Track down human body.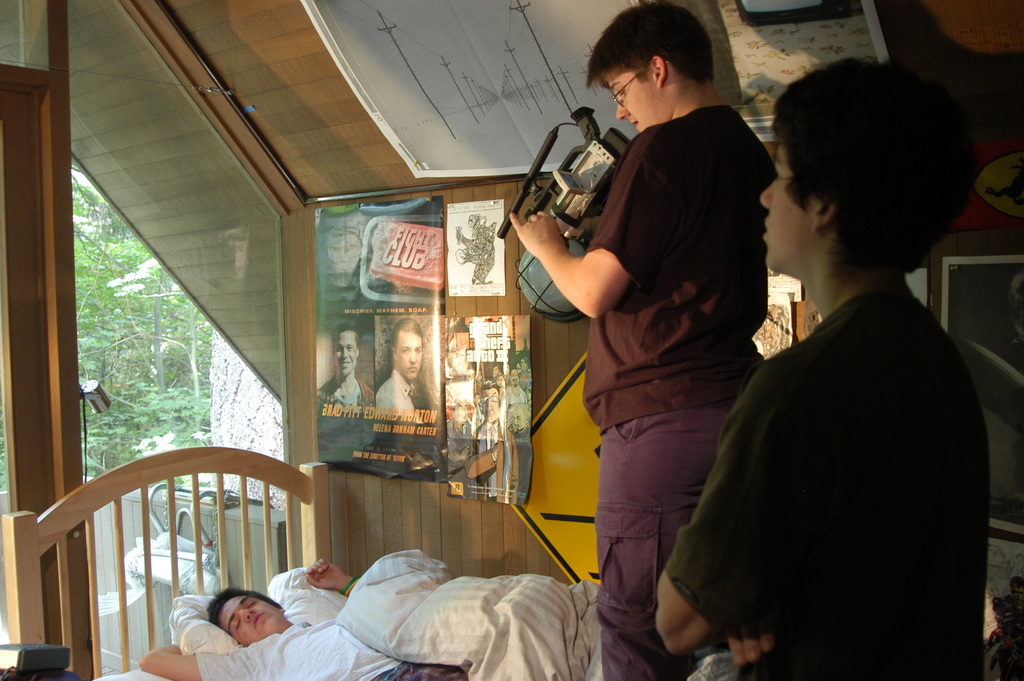
Tracked to <region>464, 222, 495, 281</region>.
